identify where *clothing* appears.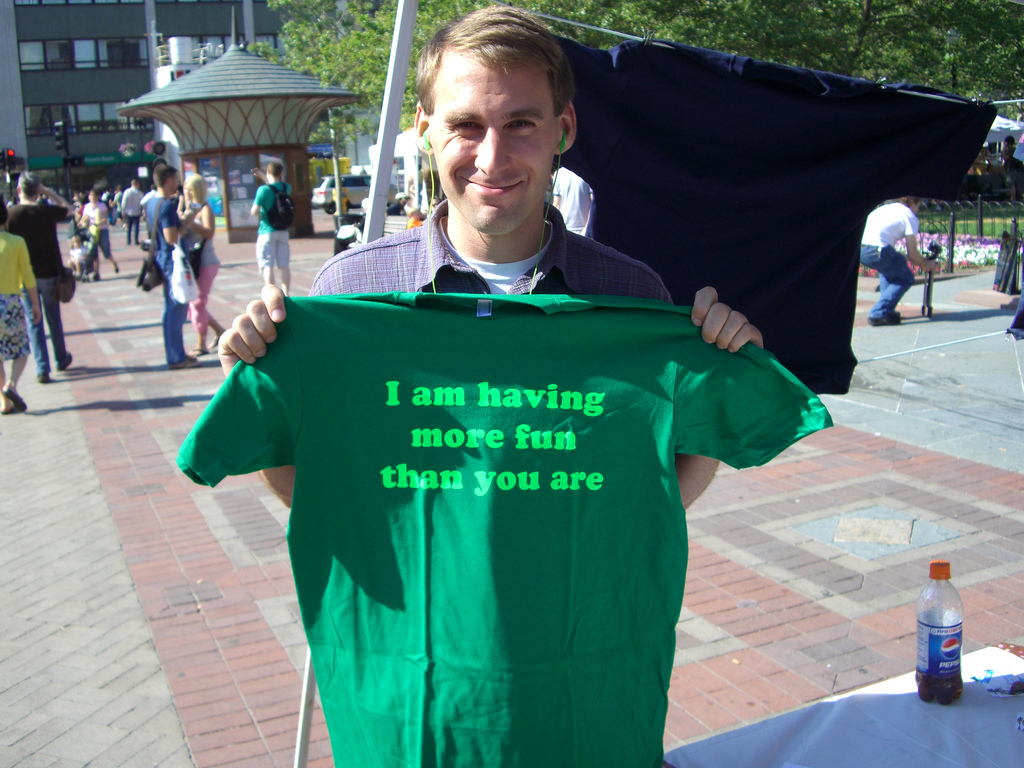
Appears at 180:206:217:272.
